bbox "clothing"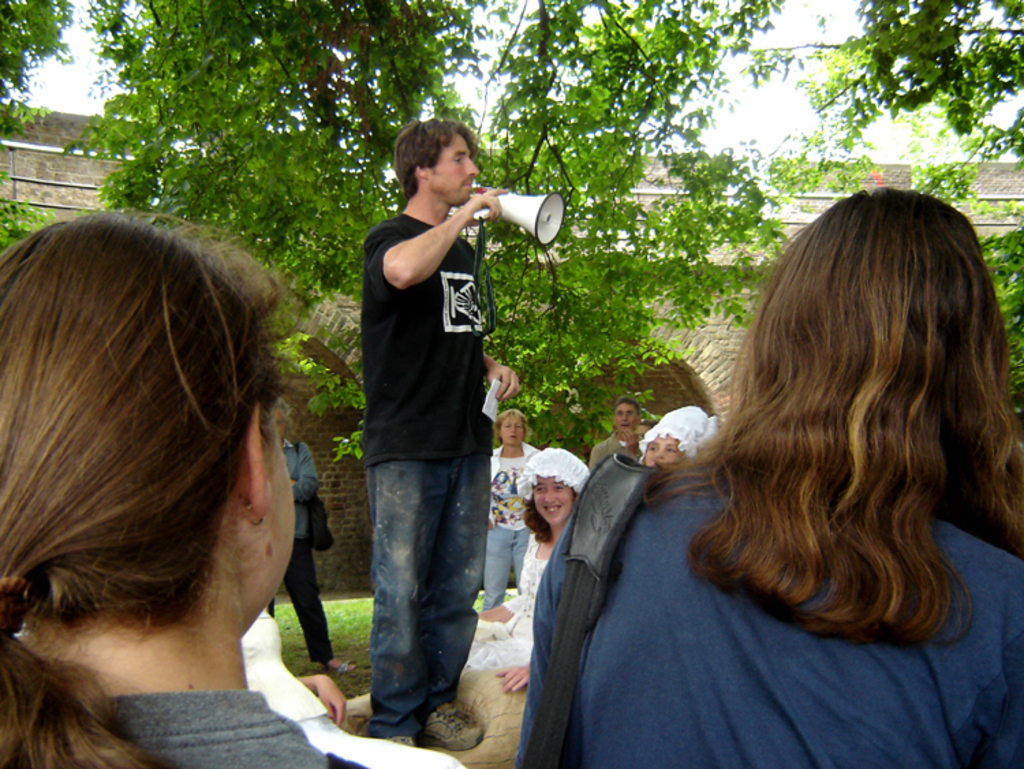
x1=483, y1=440, x2=537, y2=621
